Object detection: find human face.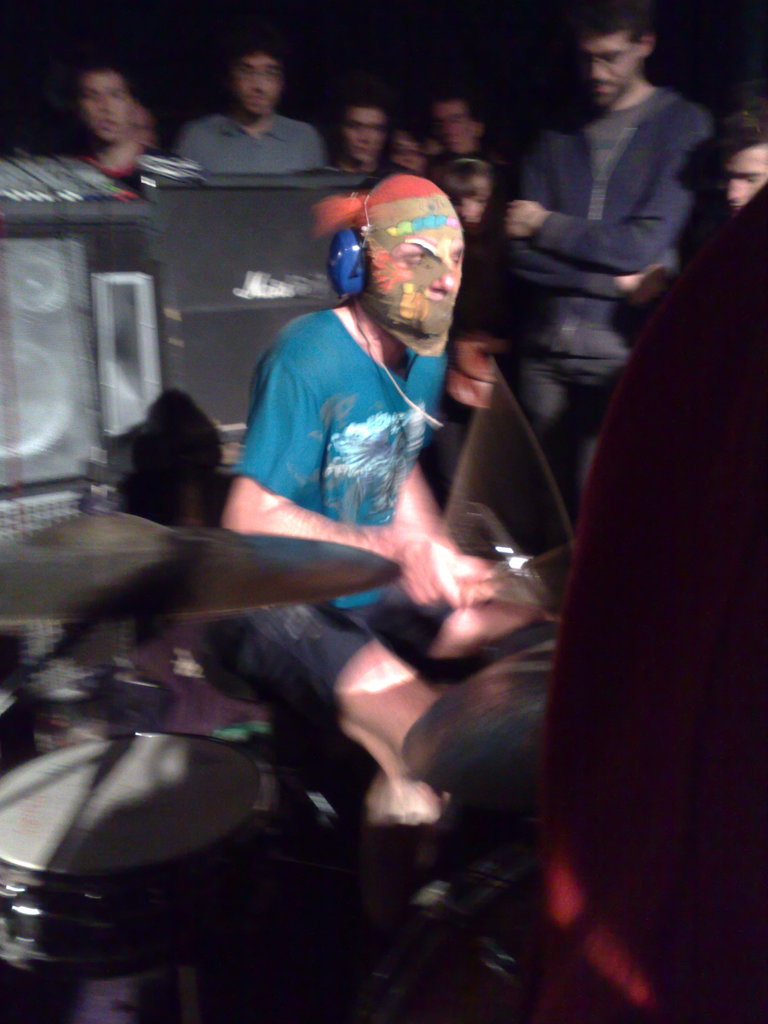
(left=436, top=97, right=476, bottom=147).
